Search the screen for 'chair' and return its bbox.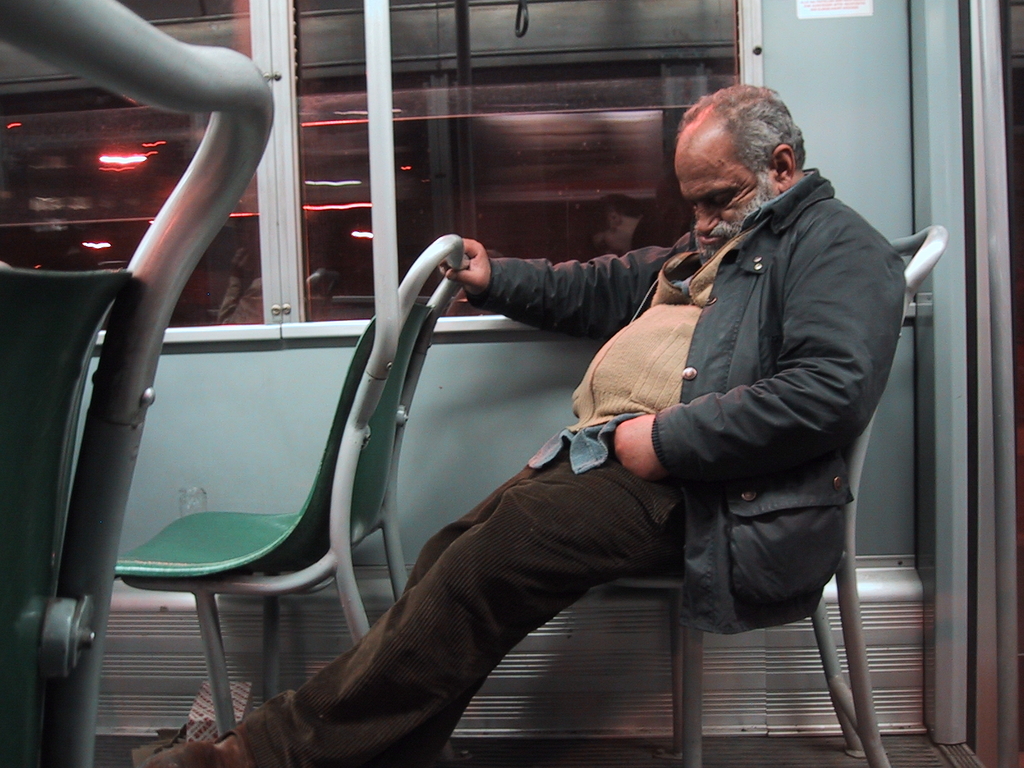
Found: {"left": 570, "top": 224, "right": 956, "bottom": 767}.
